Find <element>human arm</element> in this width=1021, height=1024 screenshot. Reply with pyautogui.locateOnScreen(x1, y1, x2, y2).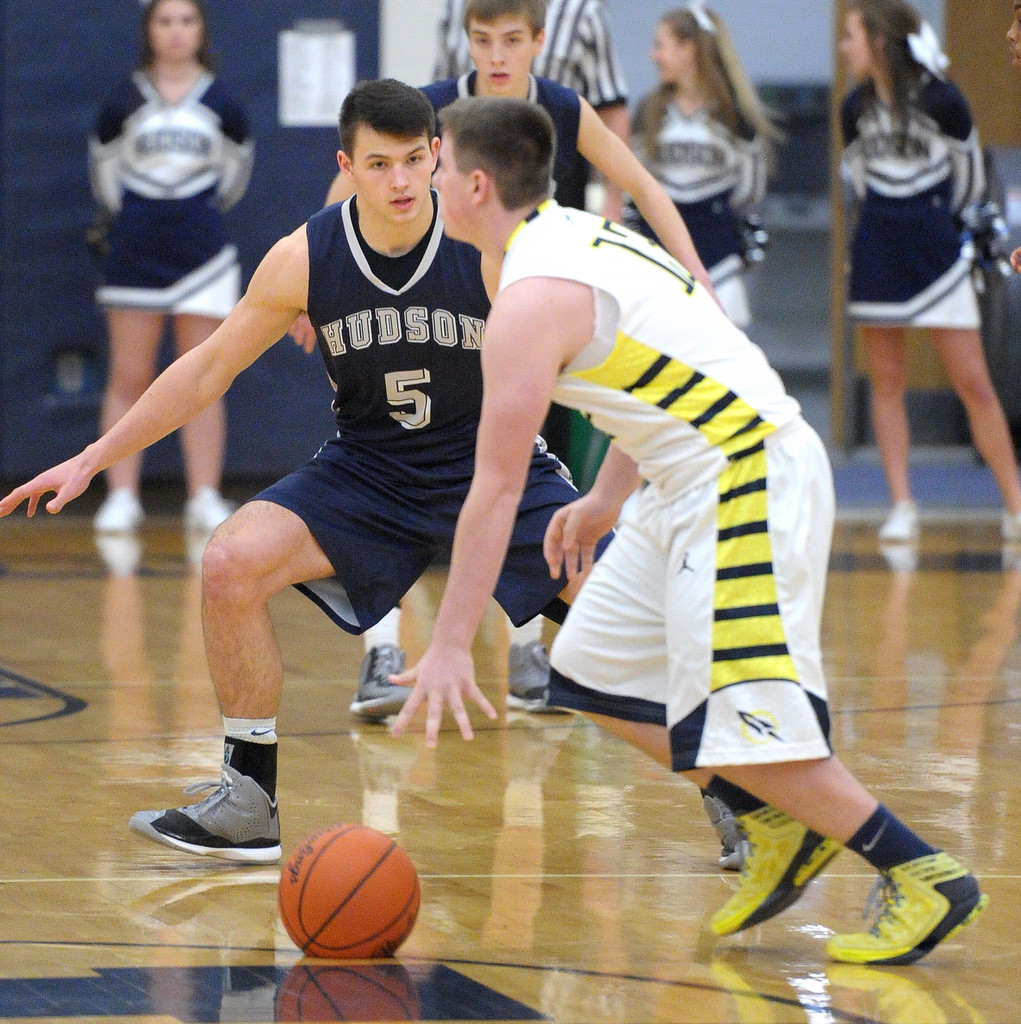
pyautogui.locateOnScreen(374, 305, 563, 758).
